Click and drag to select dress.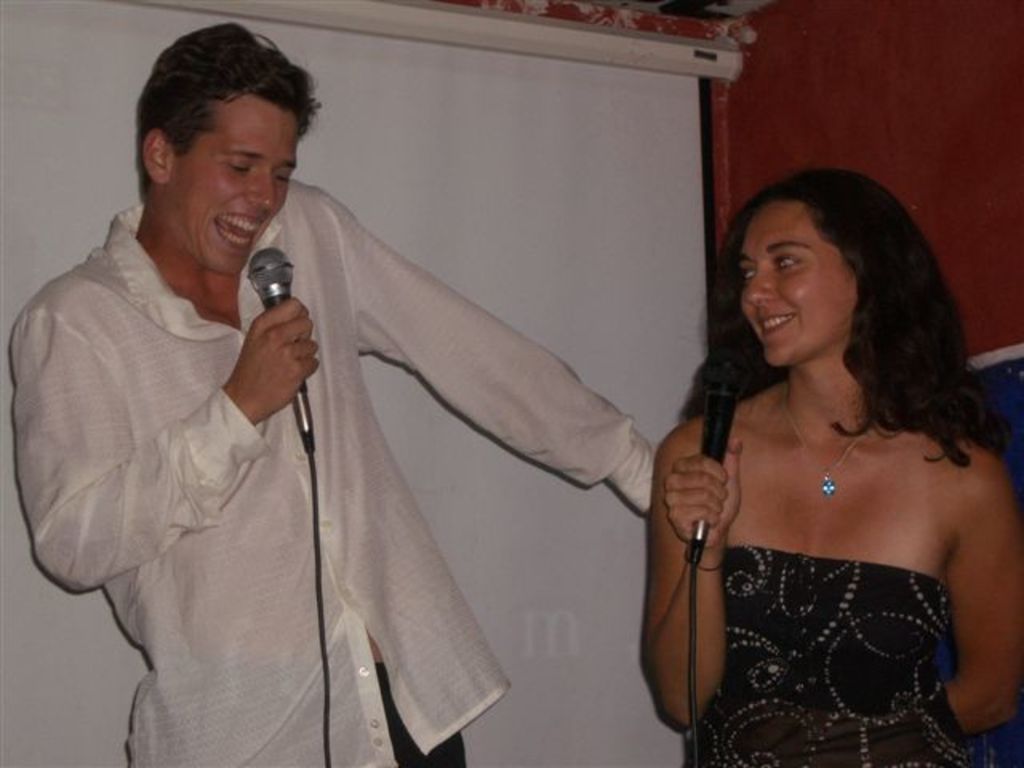
Selection: 693/563/979/766.
